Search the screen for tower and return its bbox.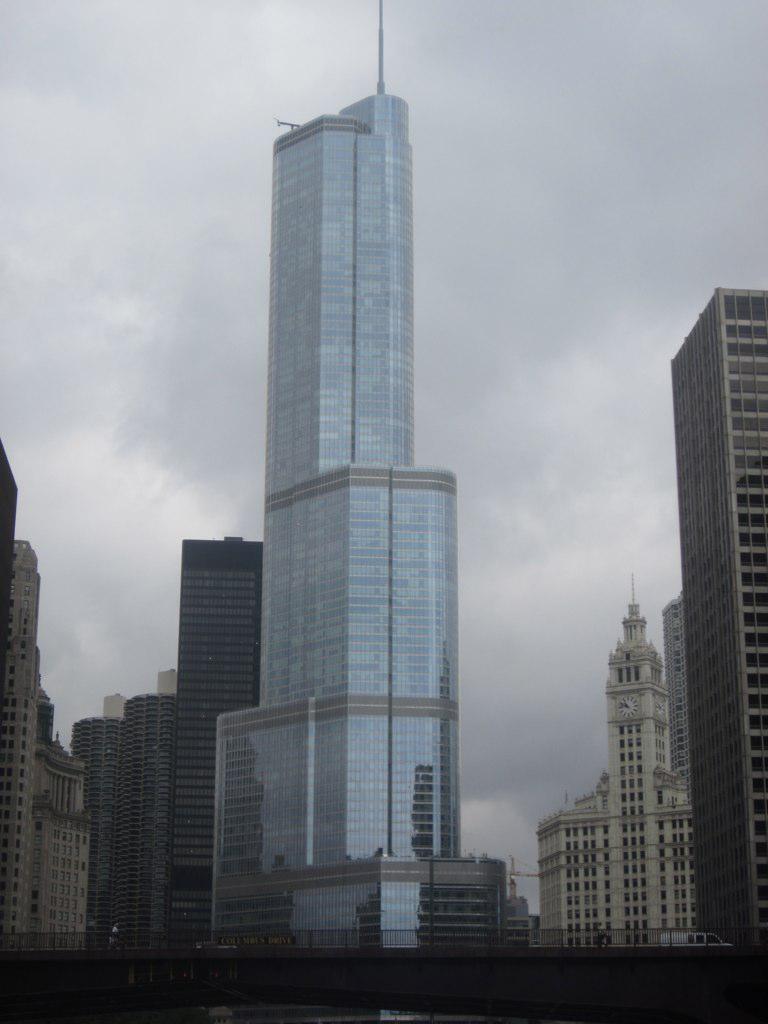
Found: pyautogui.locateOnScreen(111, 696, 165, 925).
